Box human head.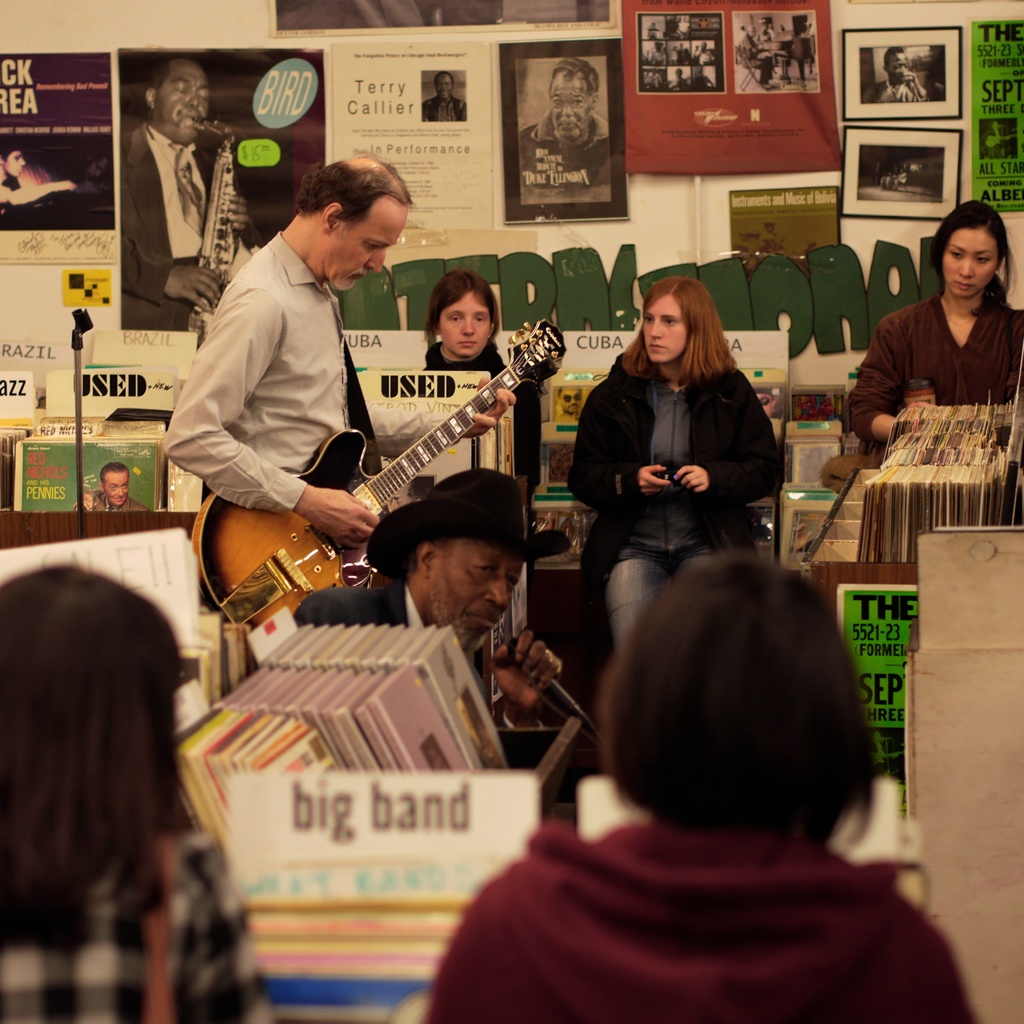
detection(883, 46, 909, 84).
